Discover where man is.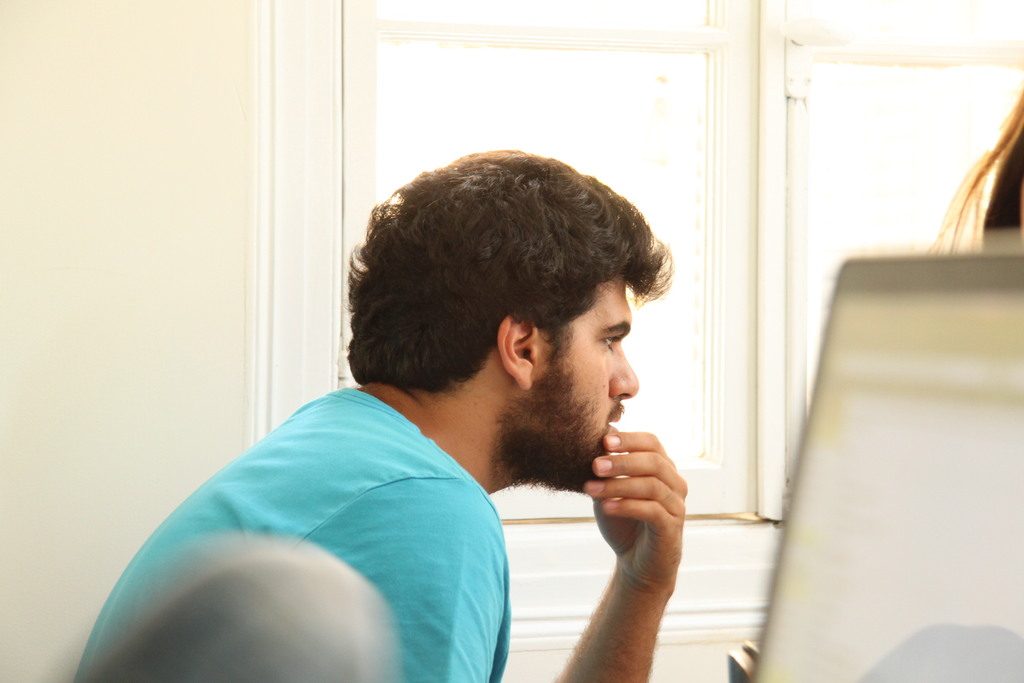
Discovered at <region>145, 140, 780, 660</region>.
